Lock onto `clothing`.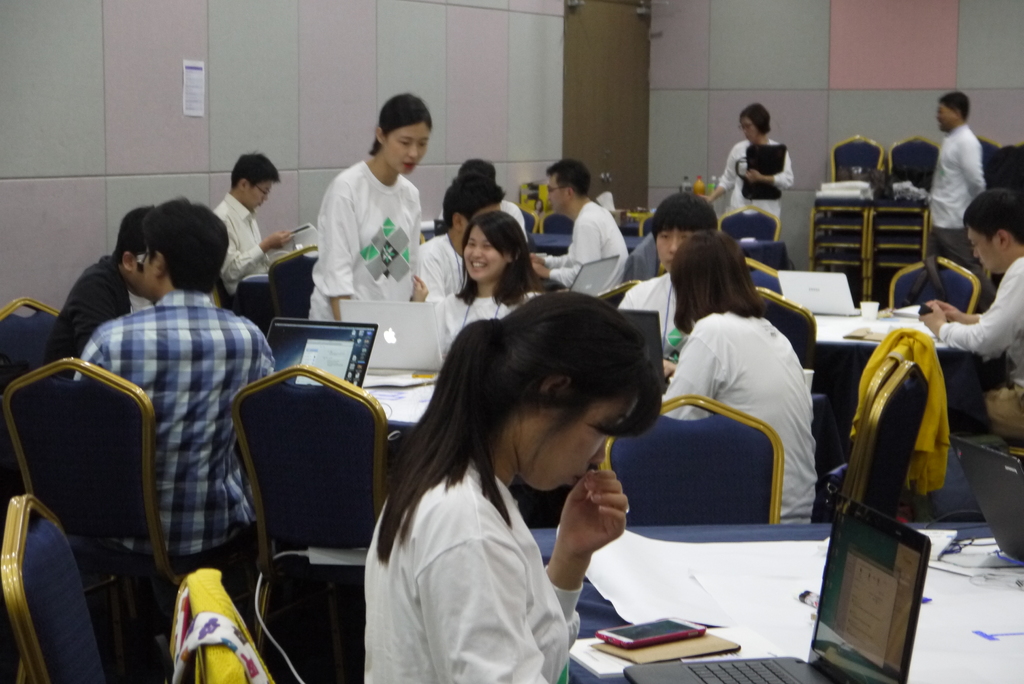
Locked: left=302, top=134, right=438, bottom=318.
